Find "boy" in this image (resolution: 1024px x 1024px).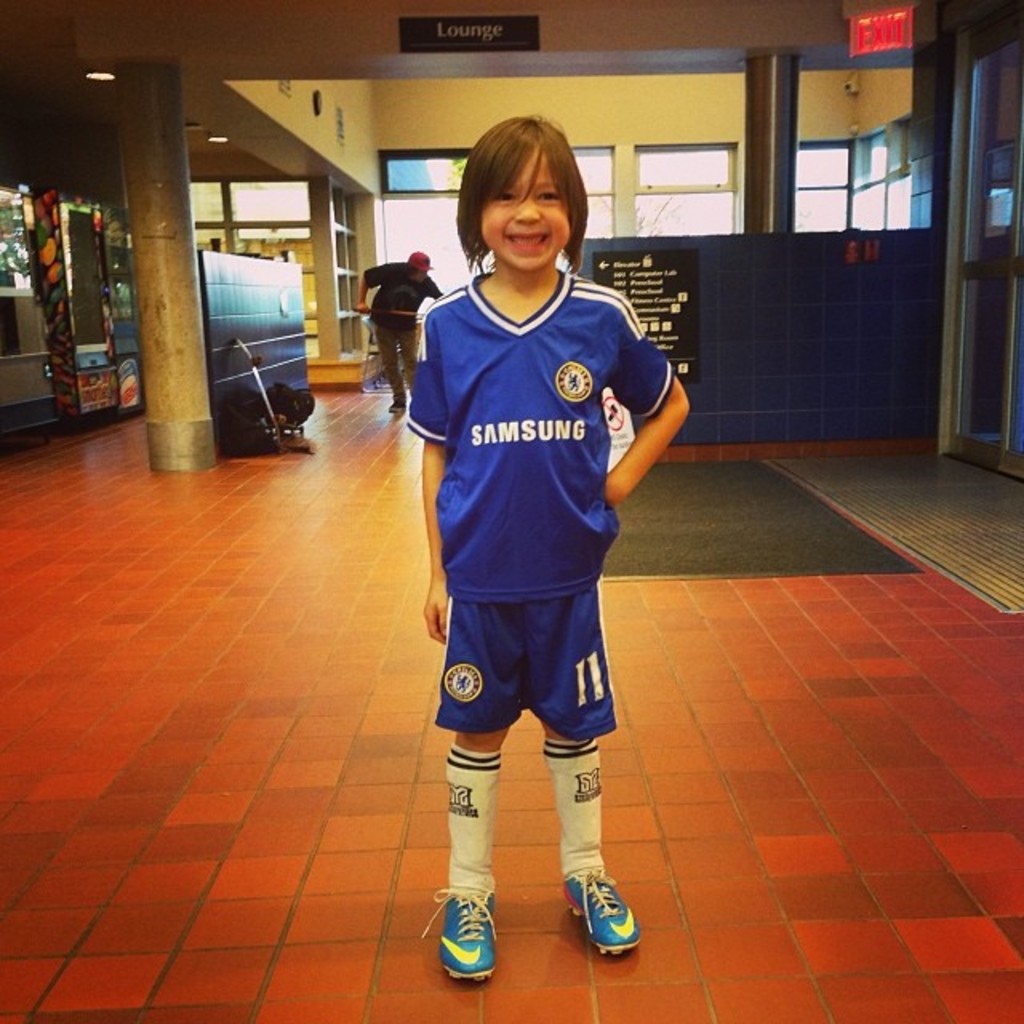
<box>403,110,693,982</box>.
